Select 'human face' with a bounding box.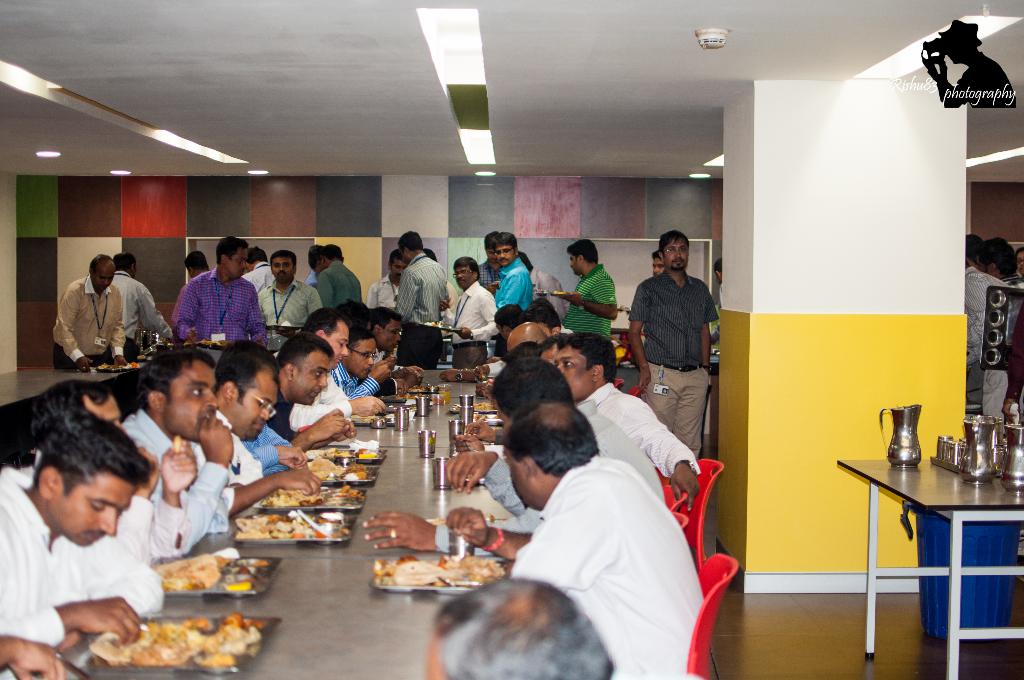
493 321 509 339.
